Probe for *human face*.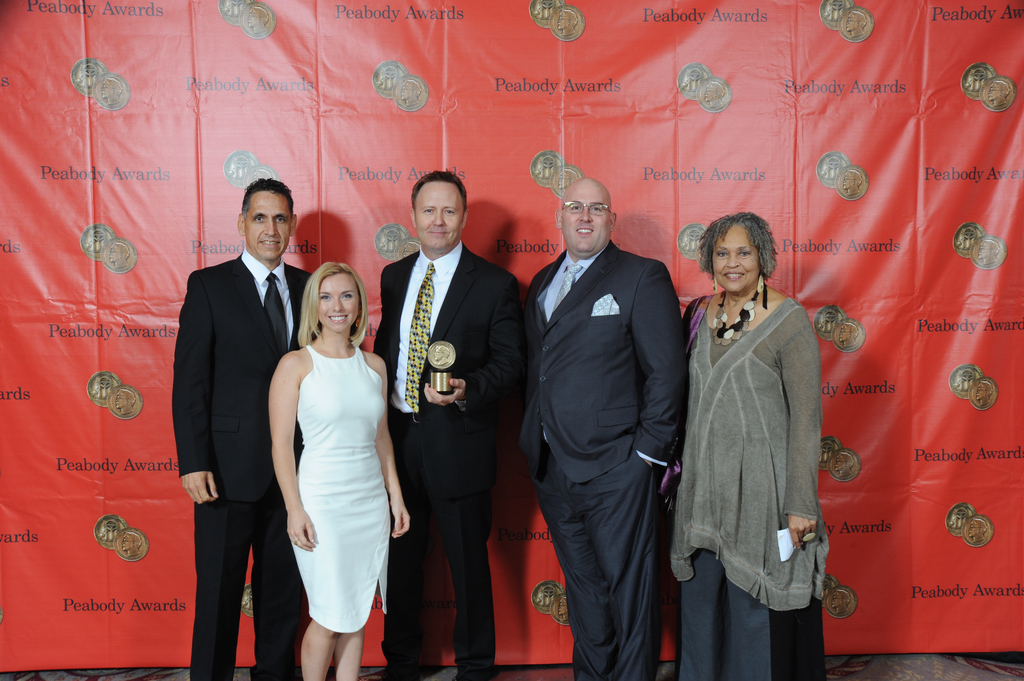
Probe result: <region>316, 269, 360, 330</region>.
